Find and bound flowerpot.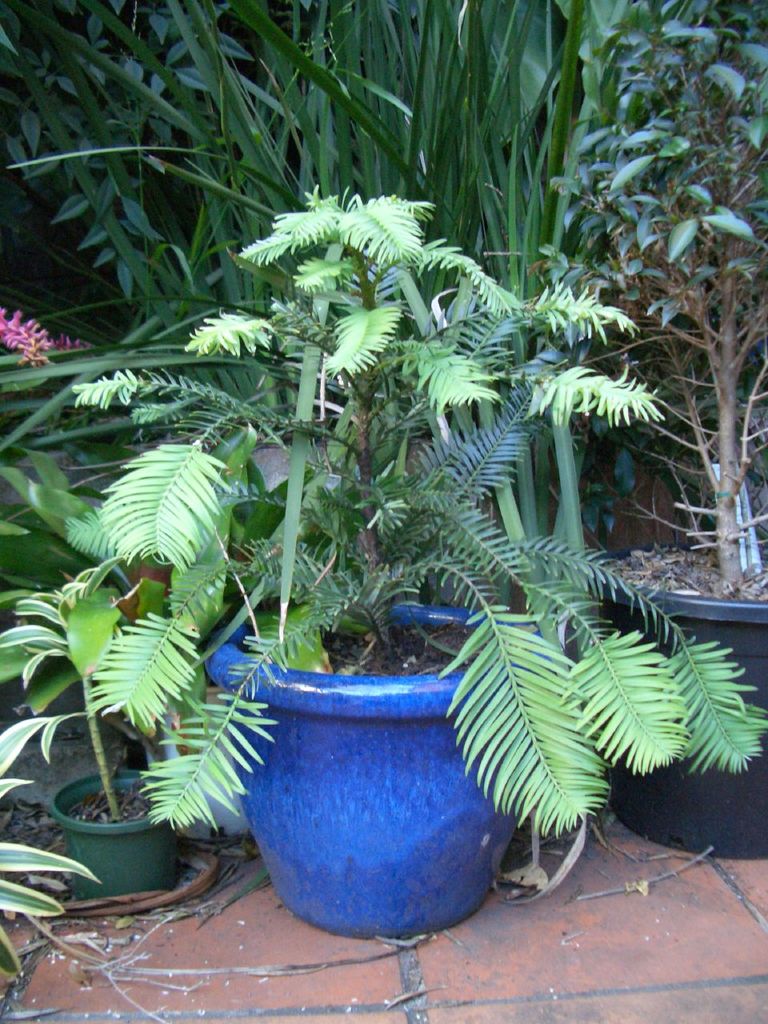
Bound: box=[231, 594, 521, 929].
